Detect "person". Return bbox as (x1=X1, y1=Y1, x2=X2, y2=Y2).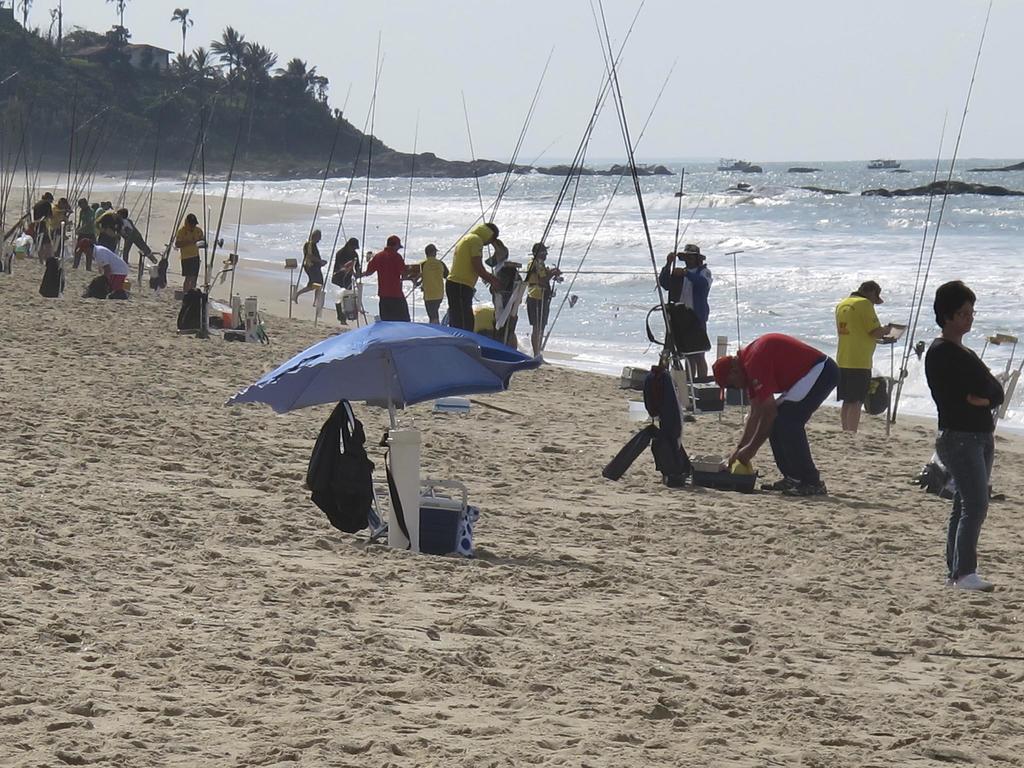
(x1=331, y1=236, x2=365, y2=329).
